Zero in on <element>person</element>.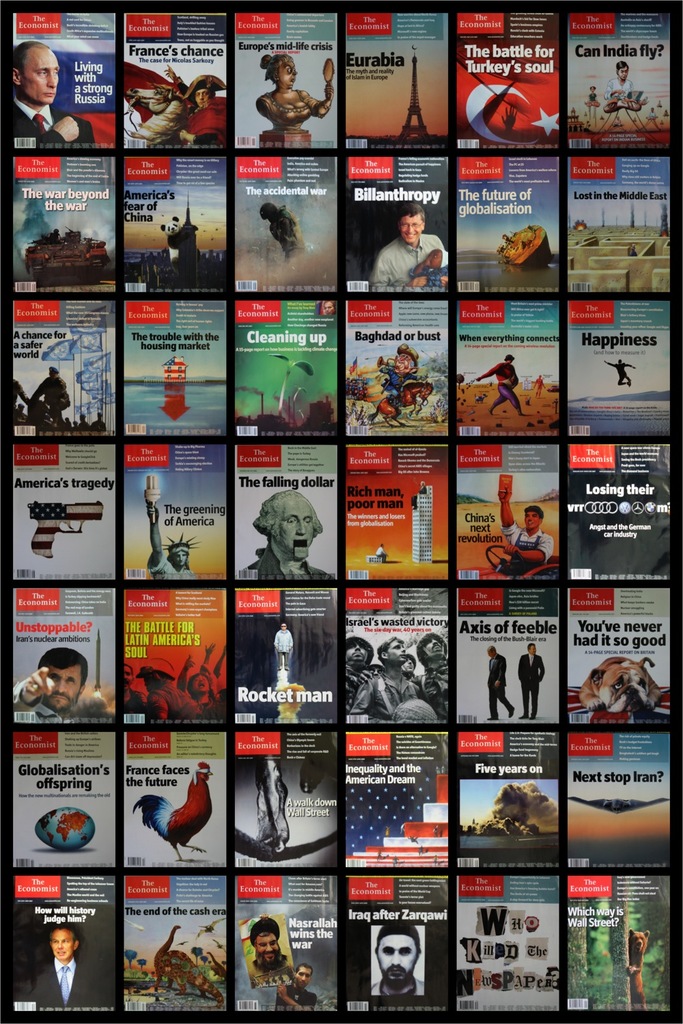
Zeroed in: <region>253, 199, 301, 266</region>.
